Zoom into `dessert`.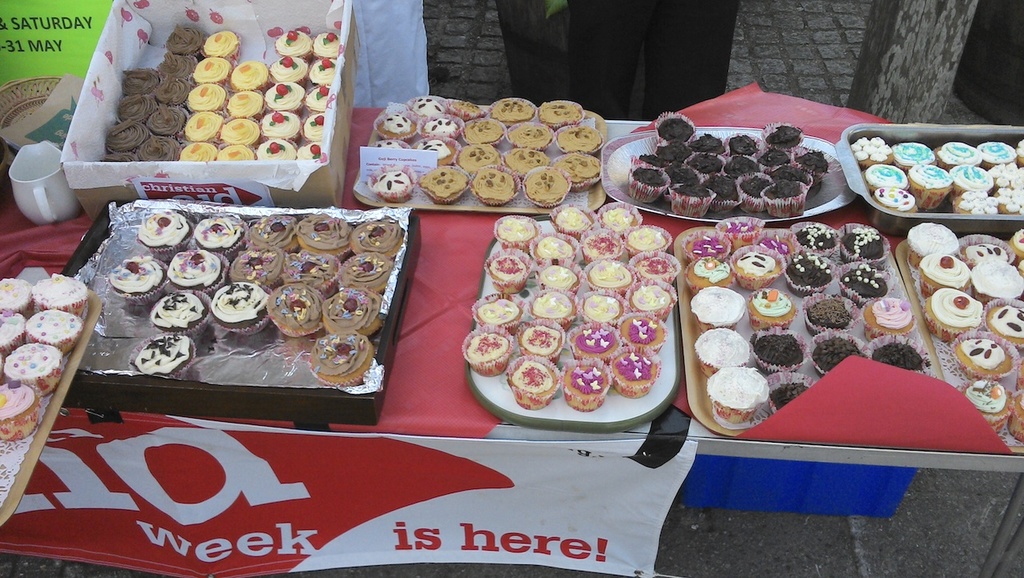
Zoom target: [492, 248, 524, 283].
